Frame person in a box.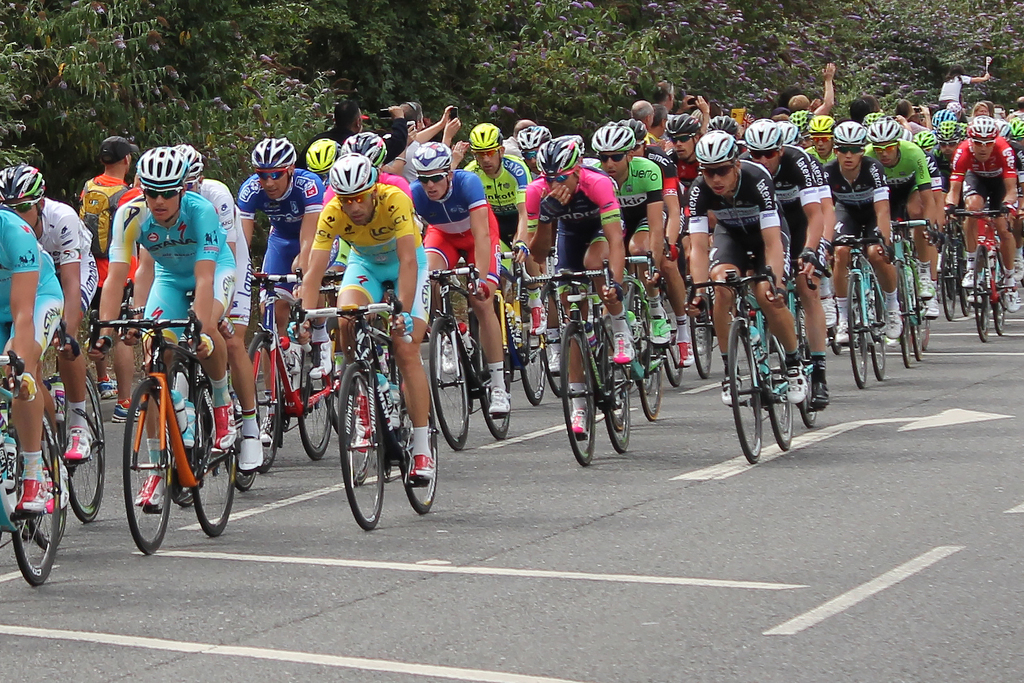
[x1=994, y1=109, x2=1023, y2=211].
